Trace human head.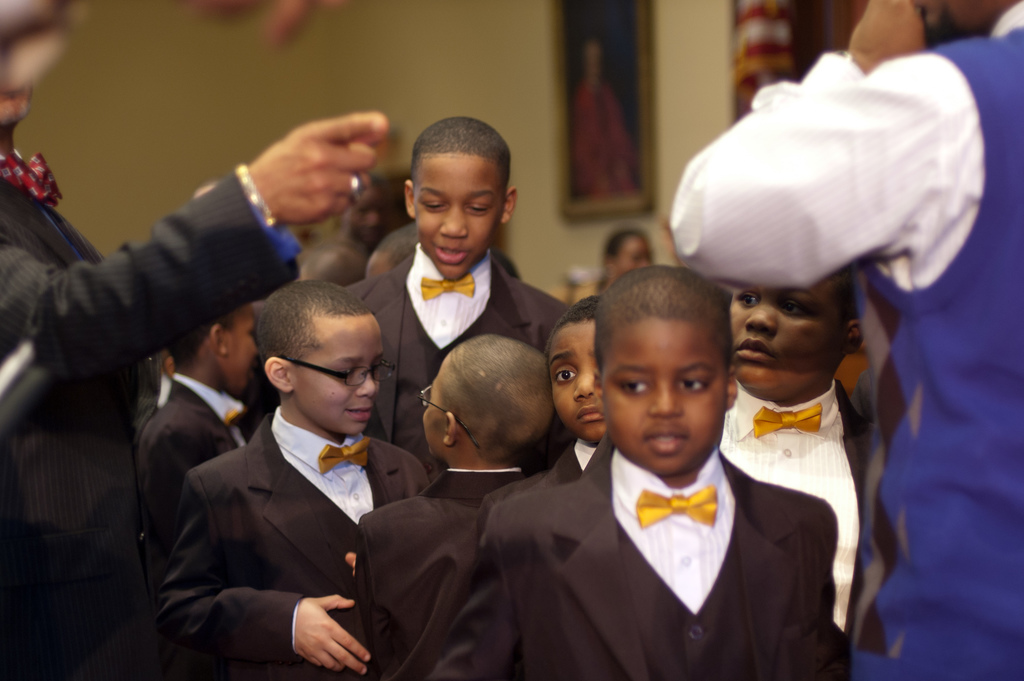
Traced to select_region(600, 224, 653, 282).
